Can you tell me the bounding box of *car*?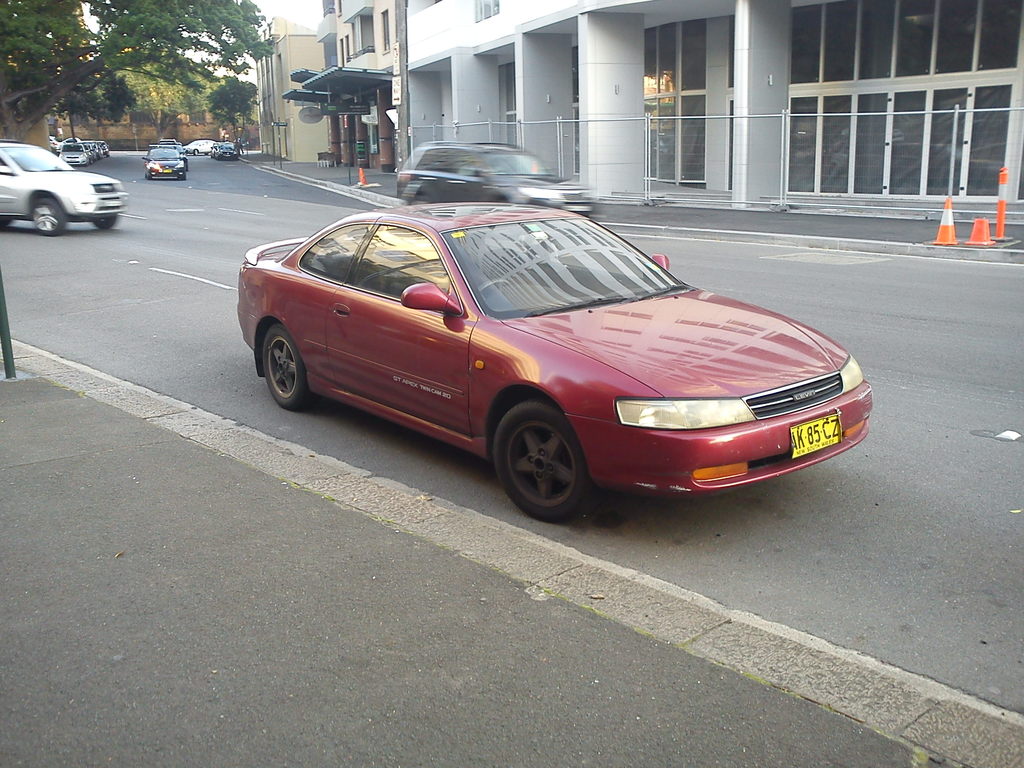
59,145,97,167.
